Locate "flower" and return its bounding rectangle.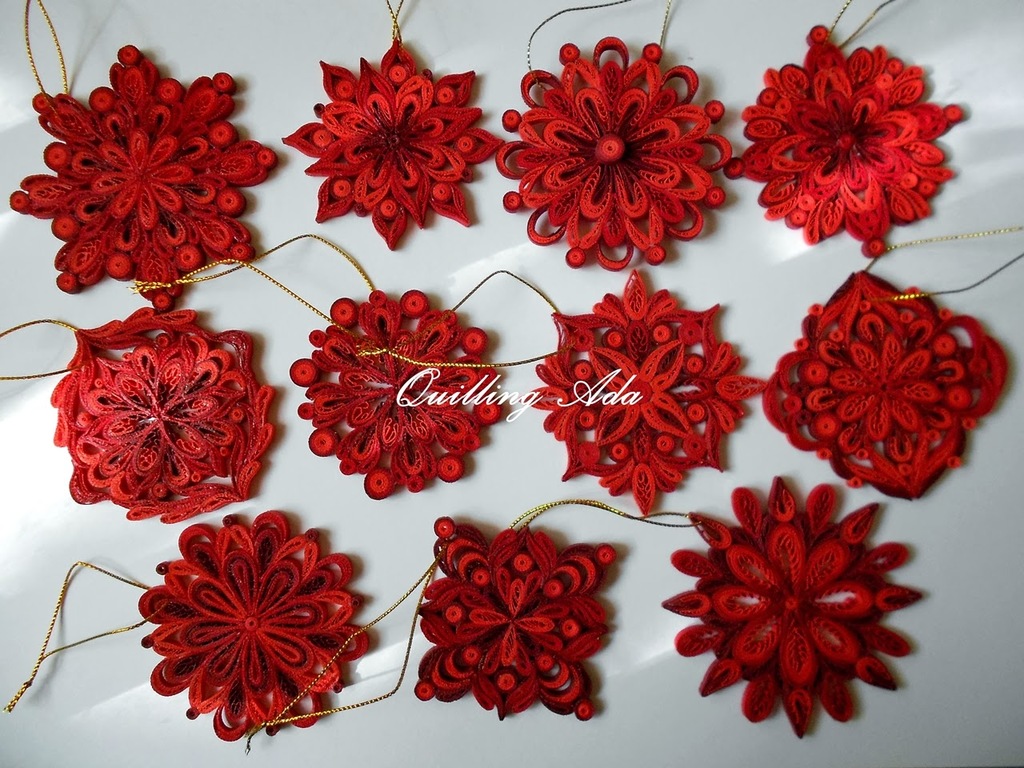
pyautogui.locateOnScreen(52, 306, 272, 526).
